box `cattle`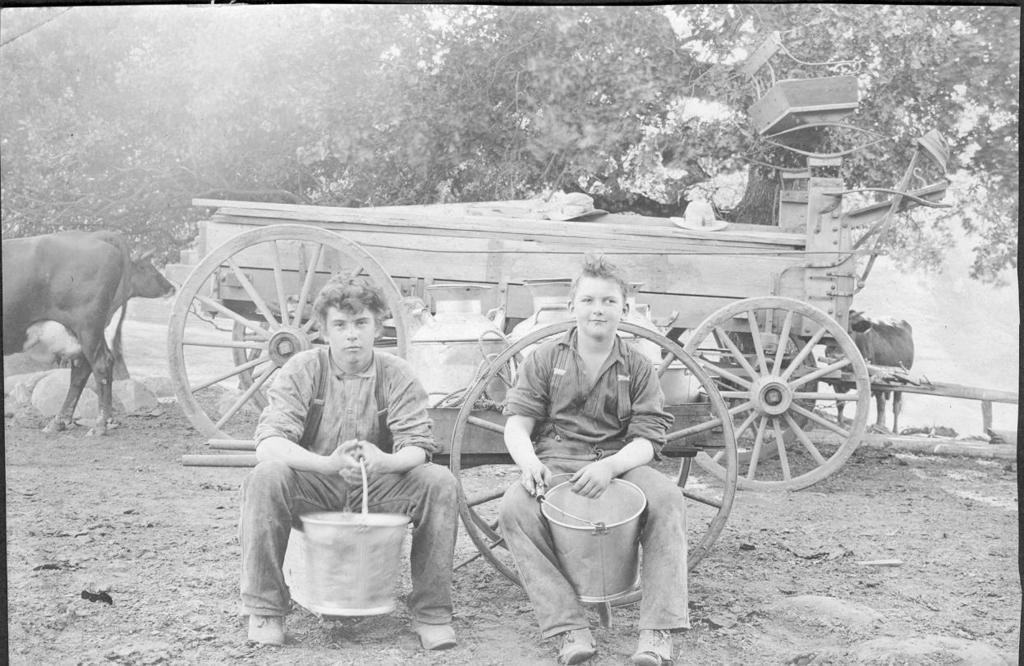
826,306,916,434
